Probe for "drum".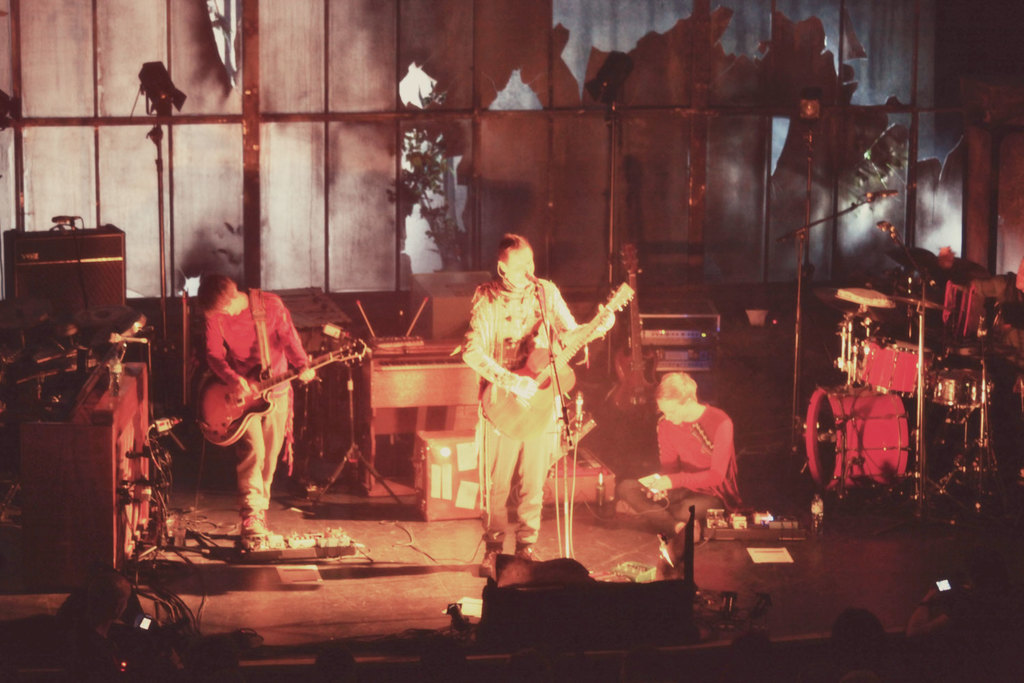
Probe result: 805/386/909/490.
